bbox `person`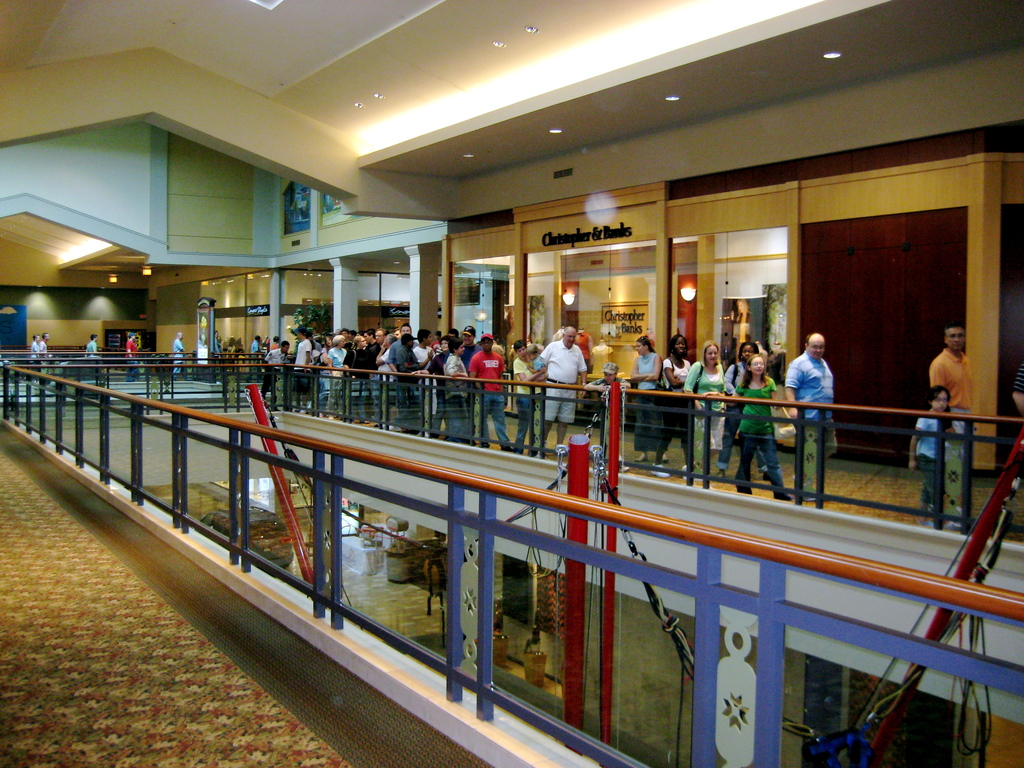
1013/364/1023/419
